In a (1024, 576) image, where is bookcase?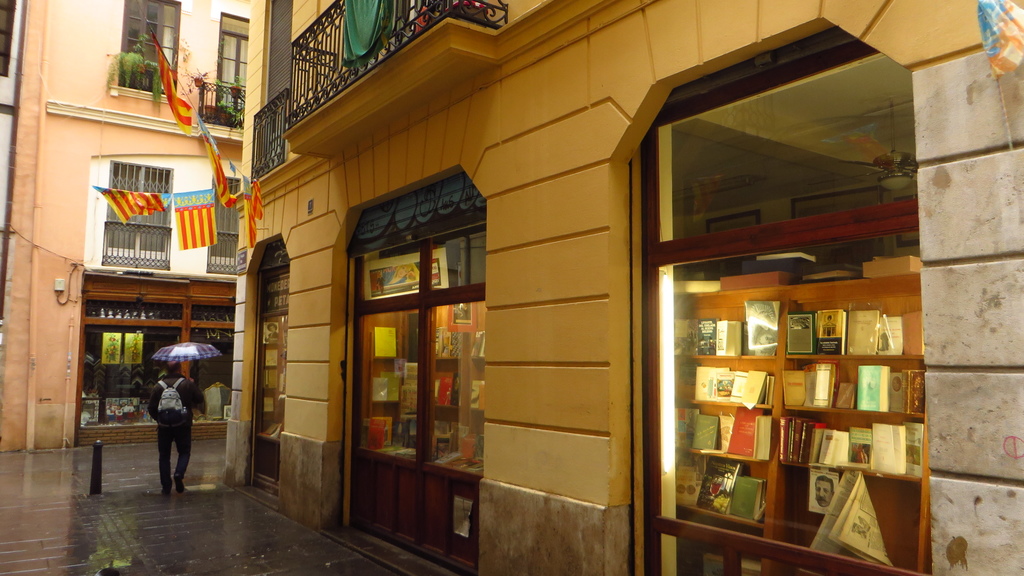
bbox(359, 331, 416, 456).
